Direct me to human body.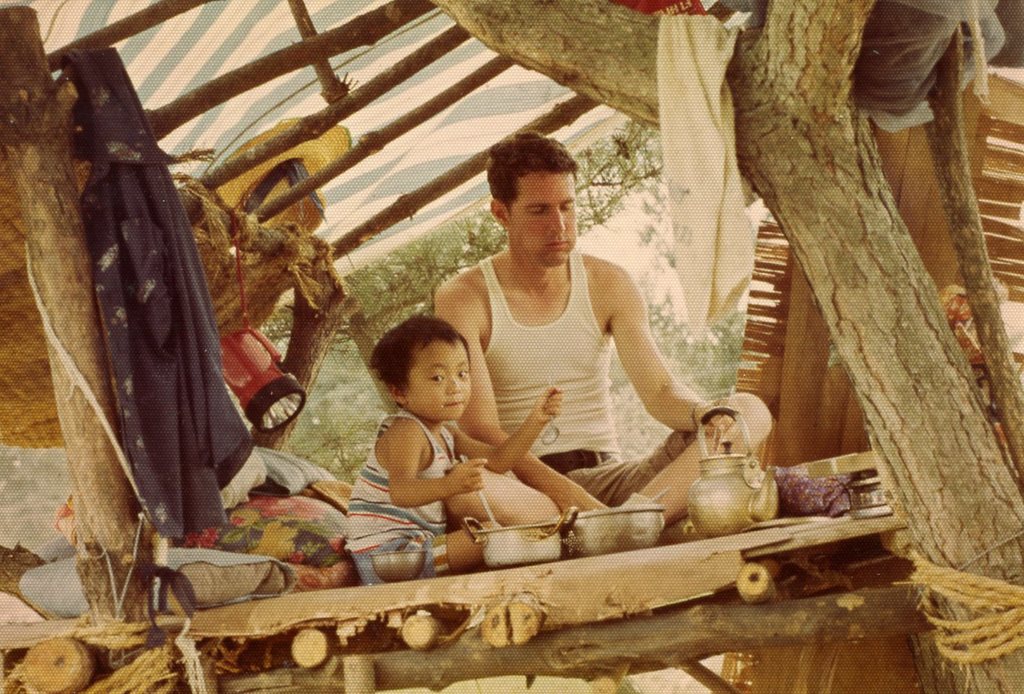
Direction: BBox(339, 313, 519, 570).
